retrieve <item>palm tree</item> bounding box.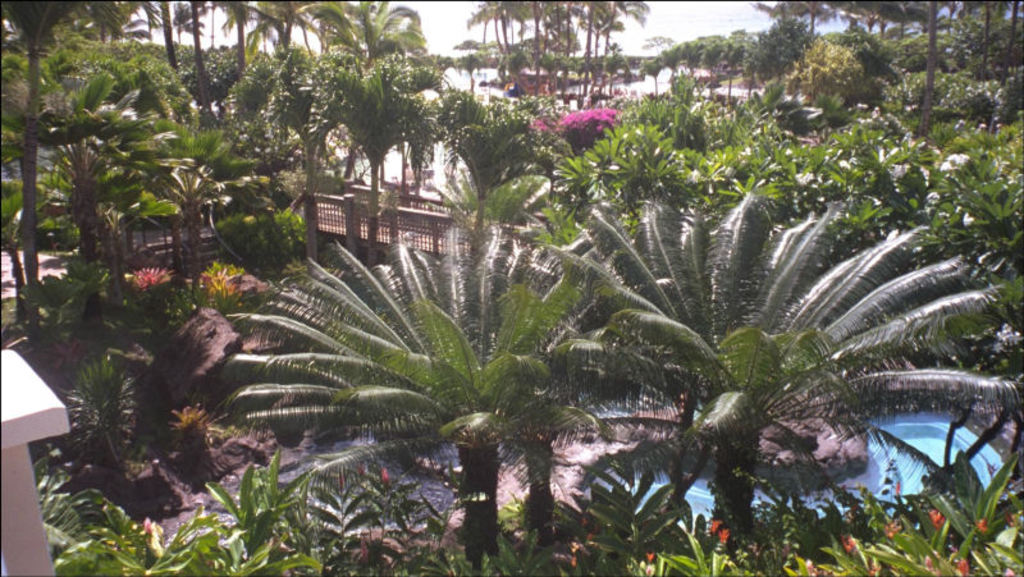
Bounding box: bbox(104, 109, 197, 189).
